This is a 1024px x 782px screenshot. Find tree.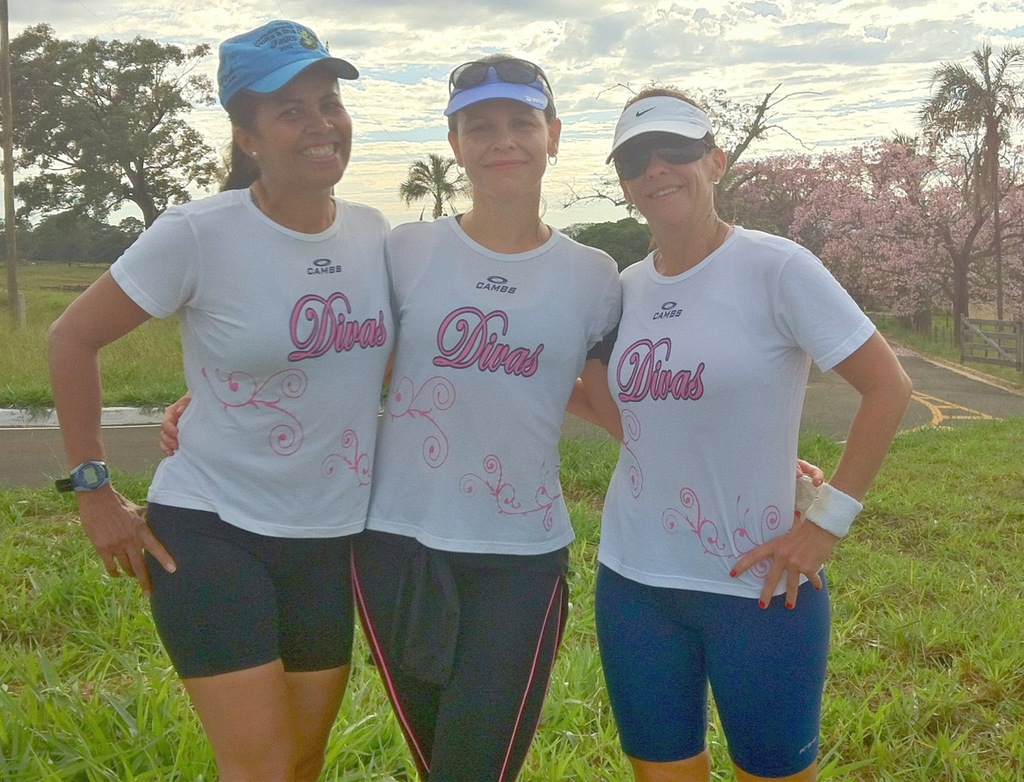
Bounding box: bbox=(563, 217, 654, 273).
